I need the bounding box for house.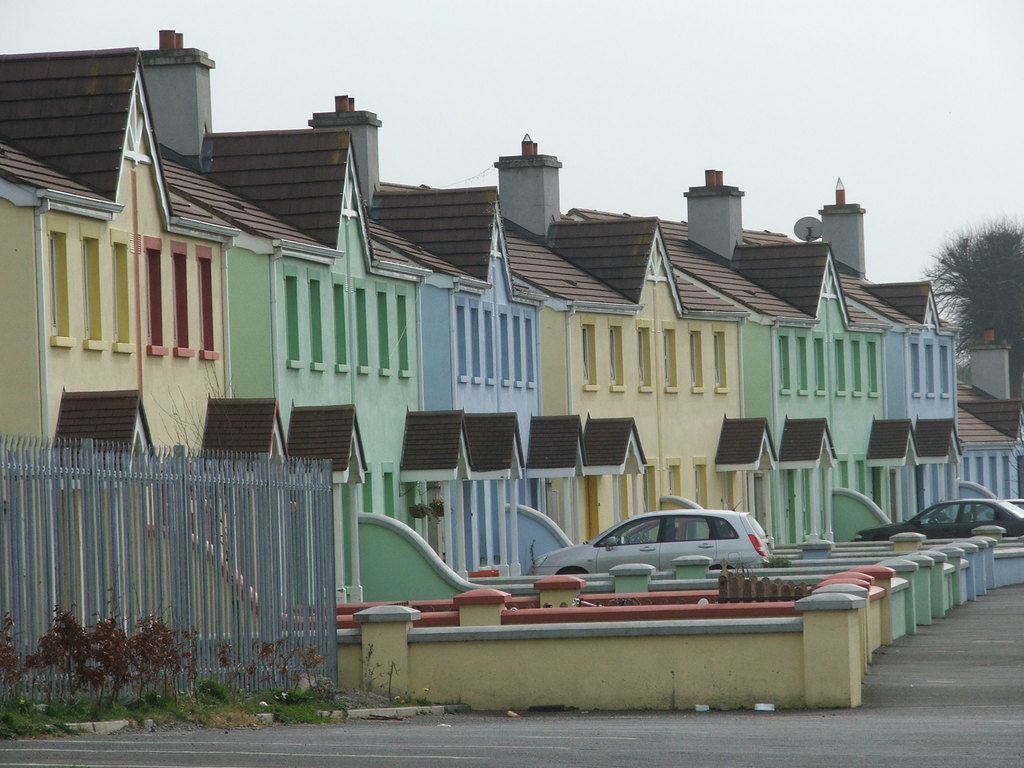
Here it is: [3, 28, 241, 663].
